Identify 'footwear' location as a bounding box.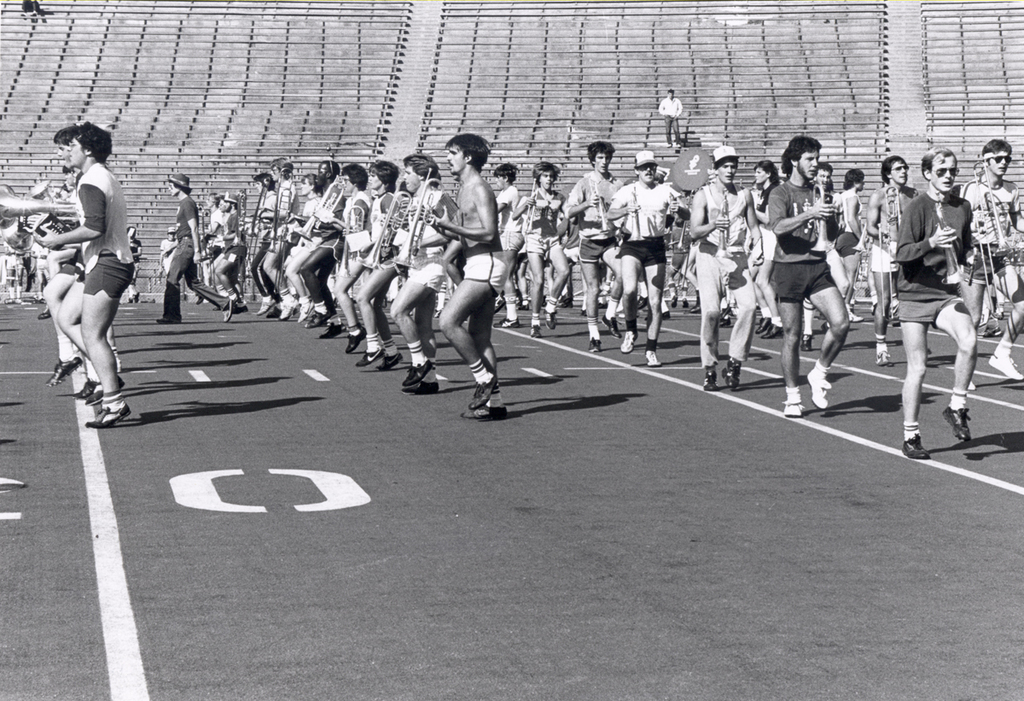
(940,406,967,449).
